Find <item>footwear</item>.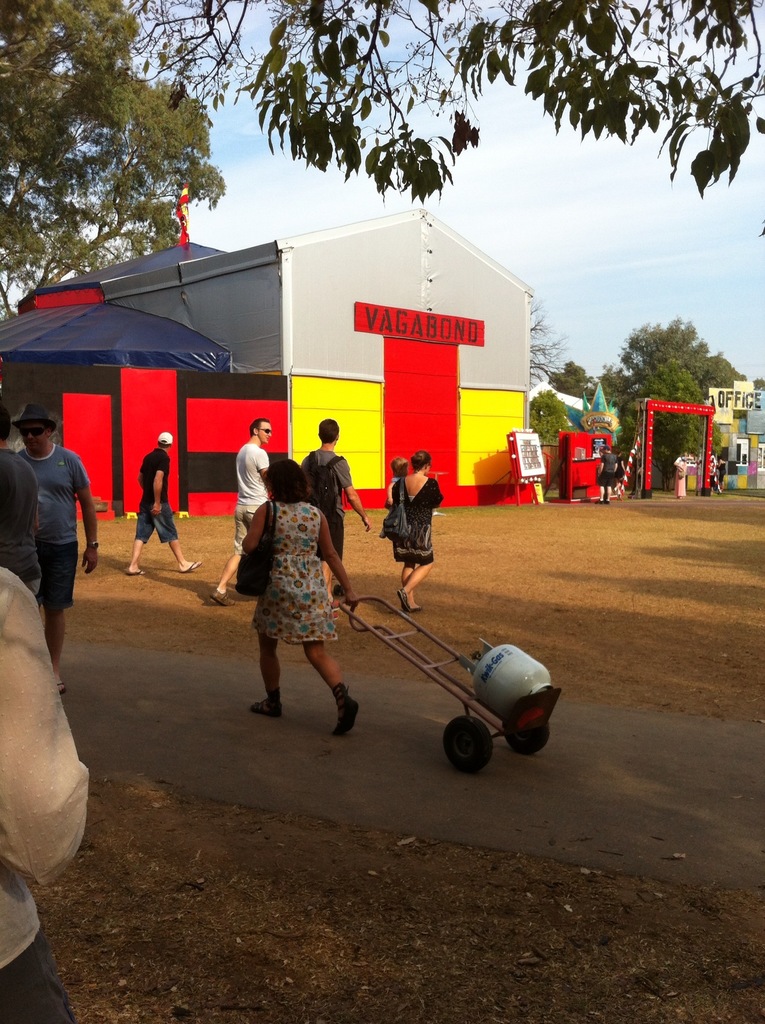
locate(415, 607, 422, 614).
